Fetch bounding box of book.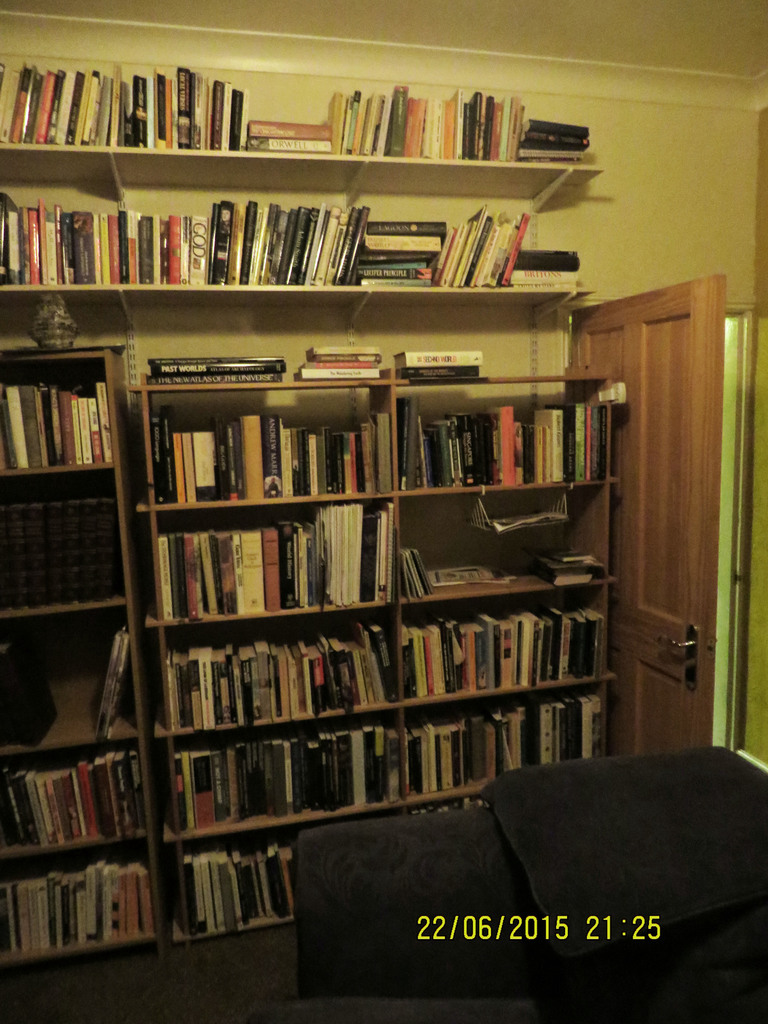
Bbox: crop(143, 357, 292, 364).
